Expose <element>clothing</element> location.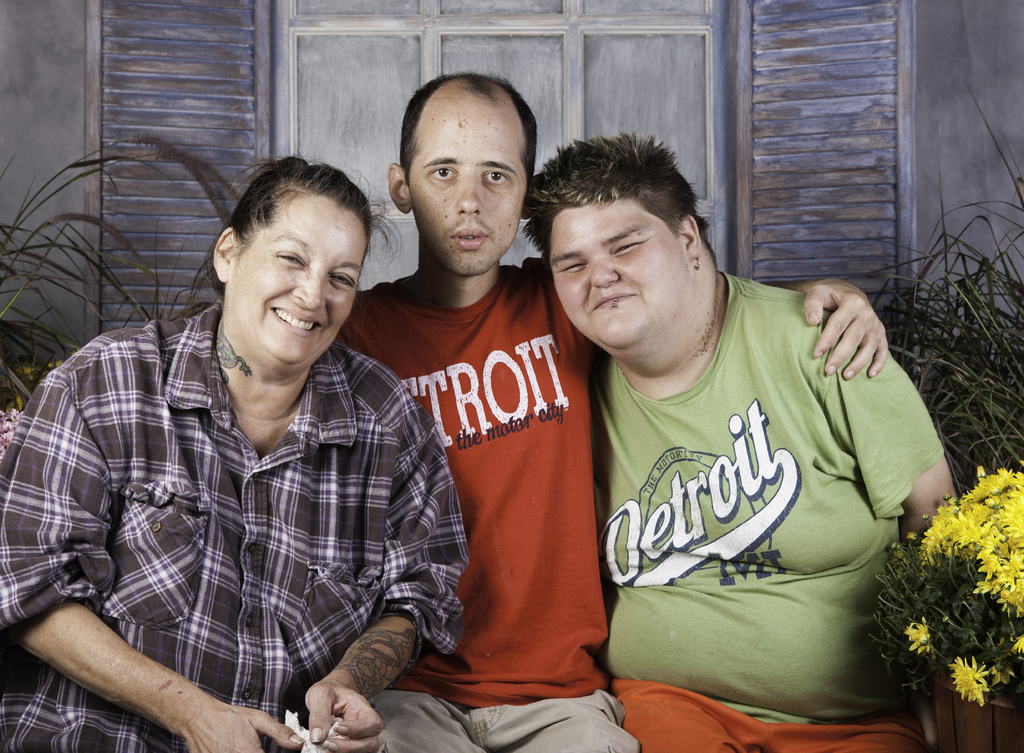
Exposed at box=[589, 272, 942, 752].
